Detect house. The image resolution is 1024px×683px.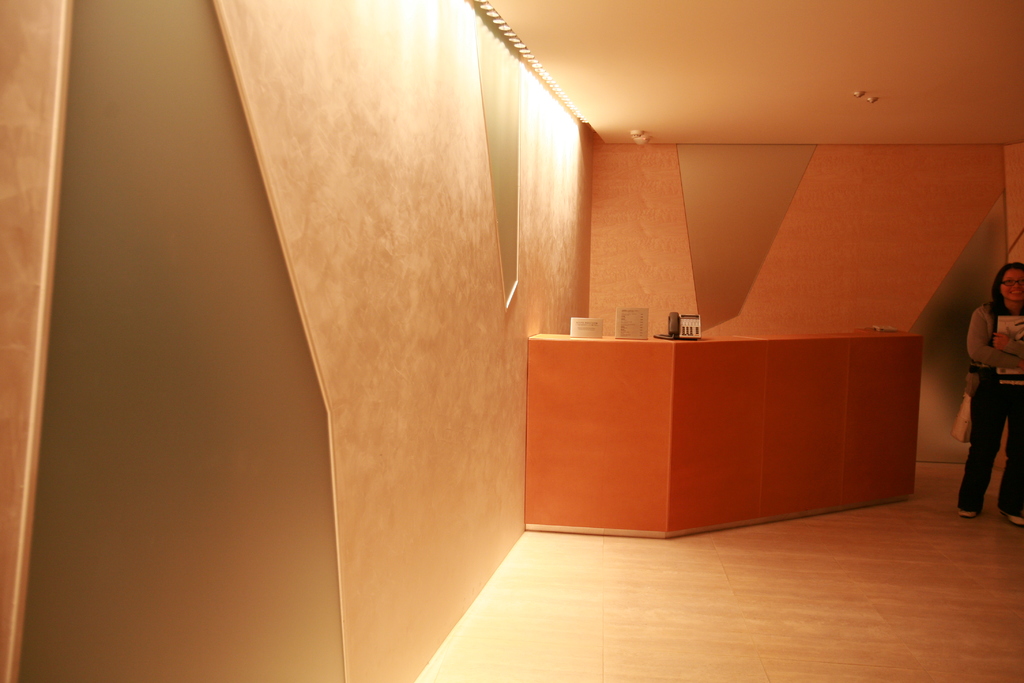
<region>39, 19, 975, 682</region>.
